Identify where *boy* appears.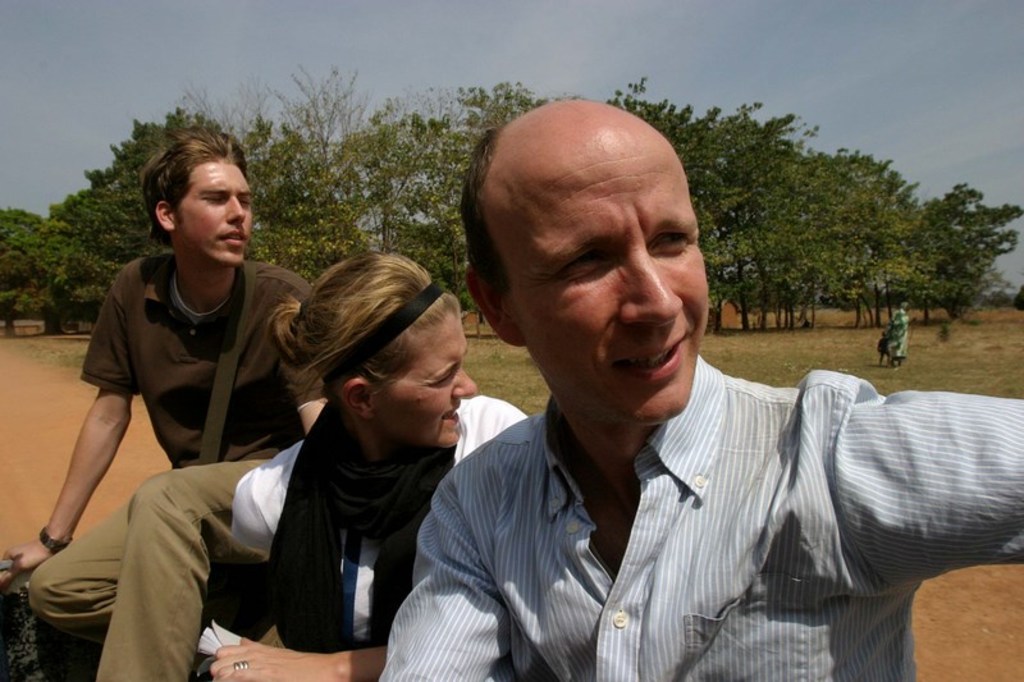
Appears at crop(0, 125, 315, 681).
